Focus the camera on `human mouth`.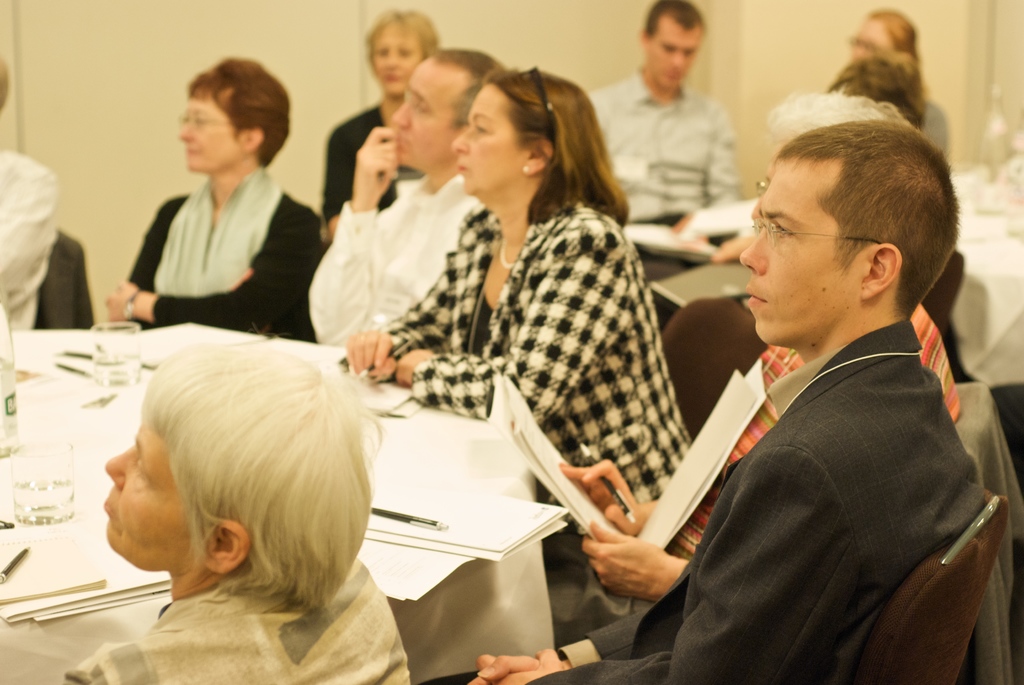
Focus region: 102,493,116,517.
